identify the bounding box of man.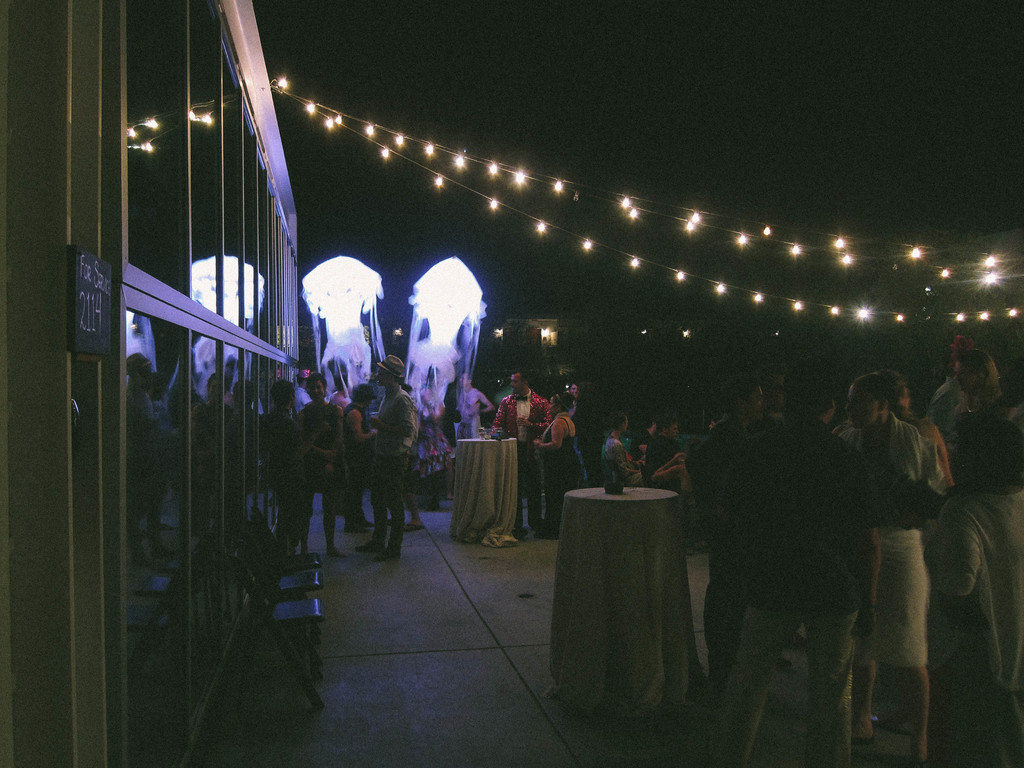
644:419:686:492.
